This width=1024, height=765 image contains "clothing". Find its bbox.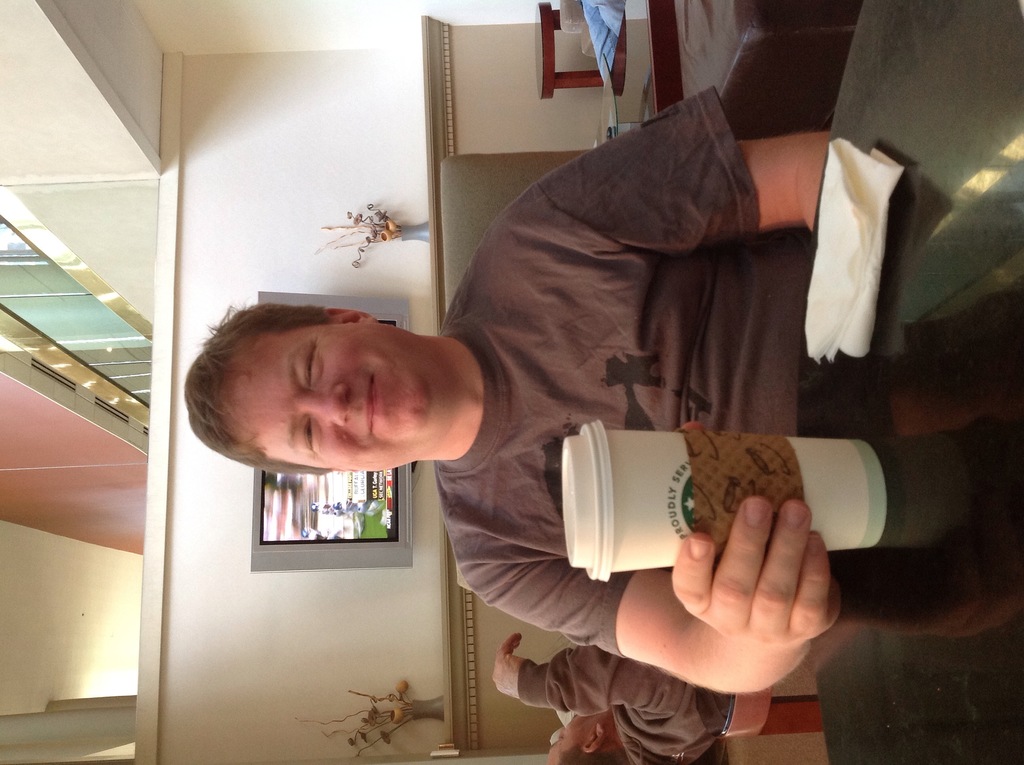
x1=518, y1=647, x2=734, y2=764.
